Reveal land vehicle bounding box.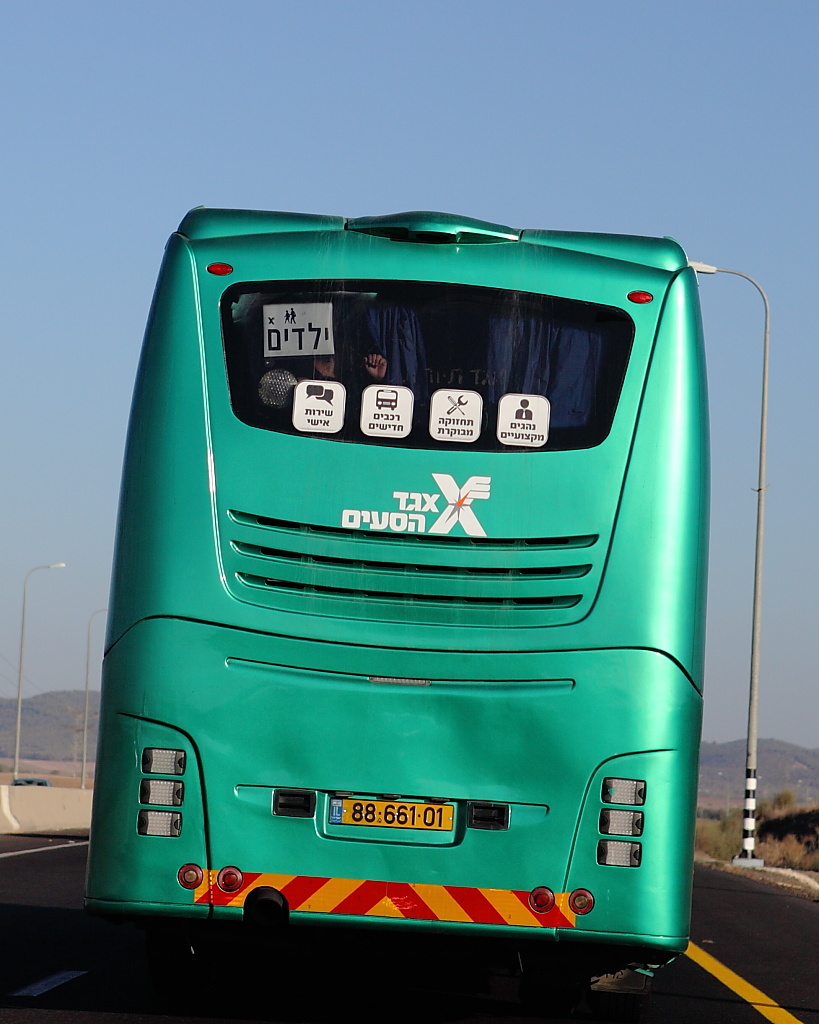
Revealed: (x1=79, y1=201, x2=774, y2=978).
